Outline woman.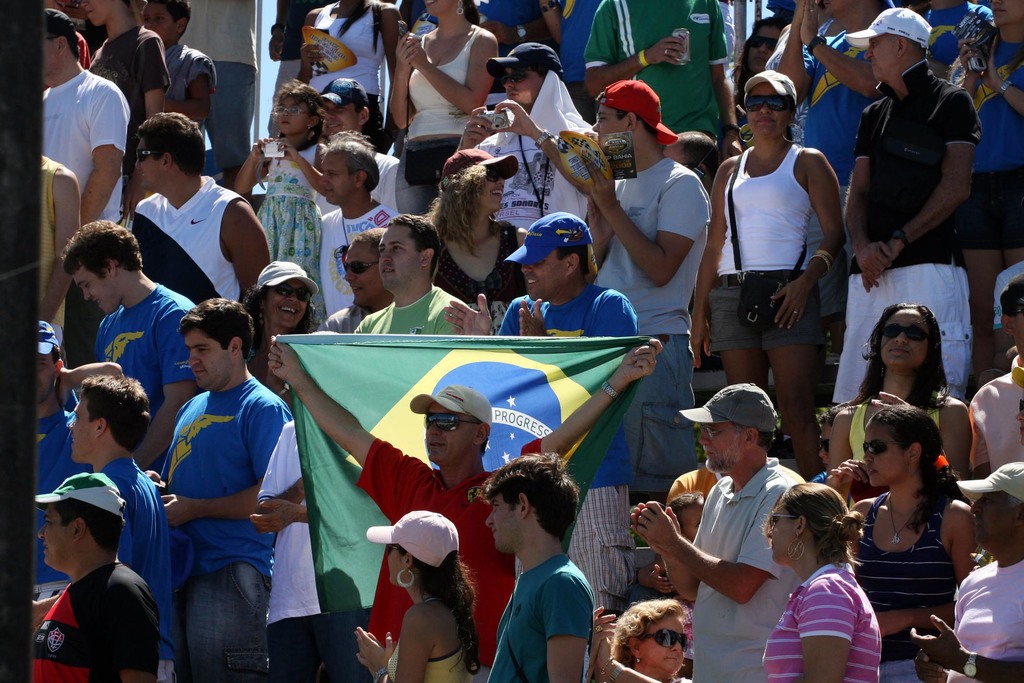
Outline: 420:143:525:333.
